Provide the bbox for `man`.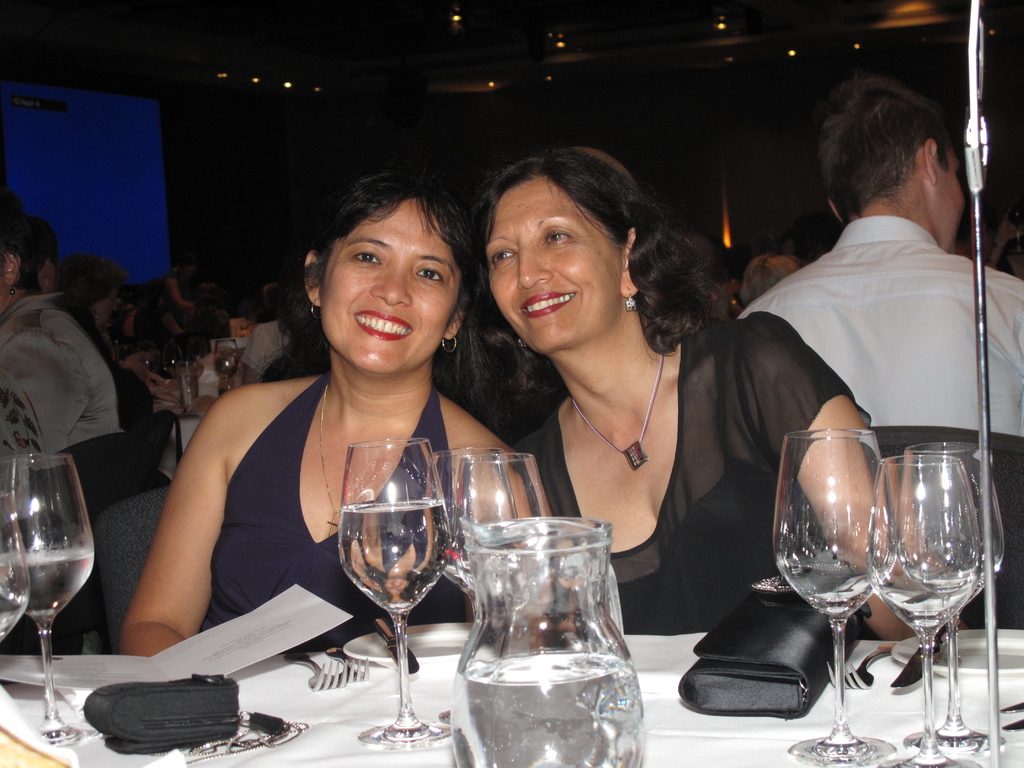
Rect(737, 79, 1023, 436).
